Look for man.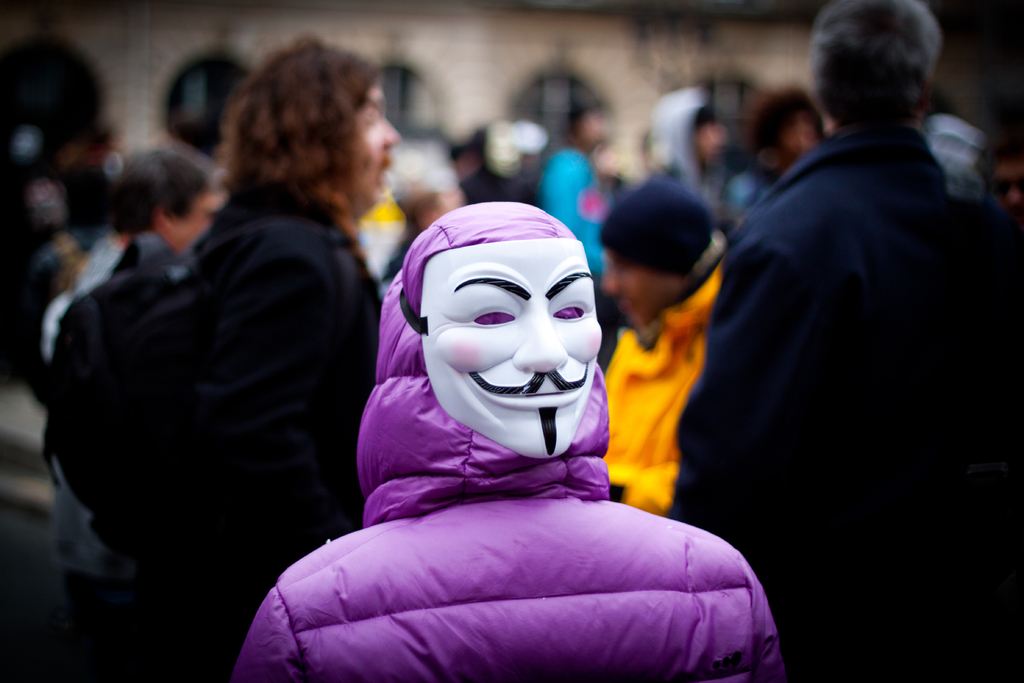
Found: (687,10,1009,591).
